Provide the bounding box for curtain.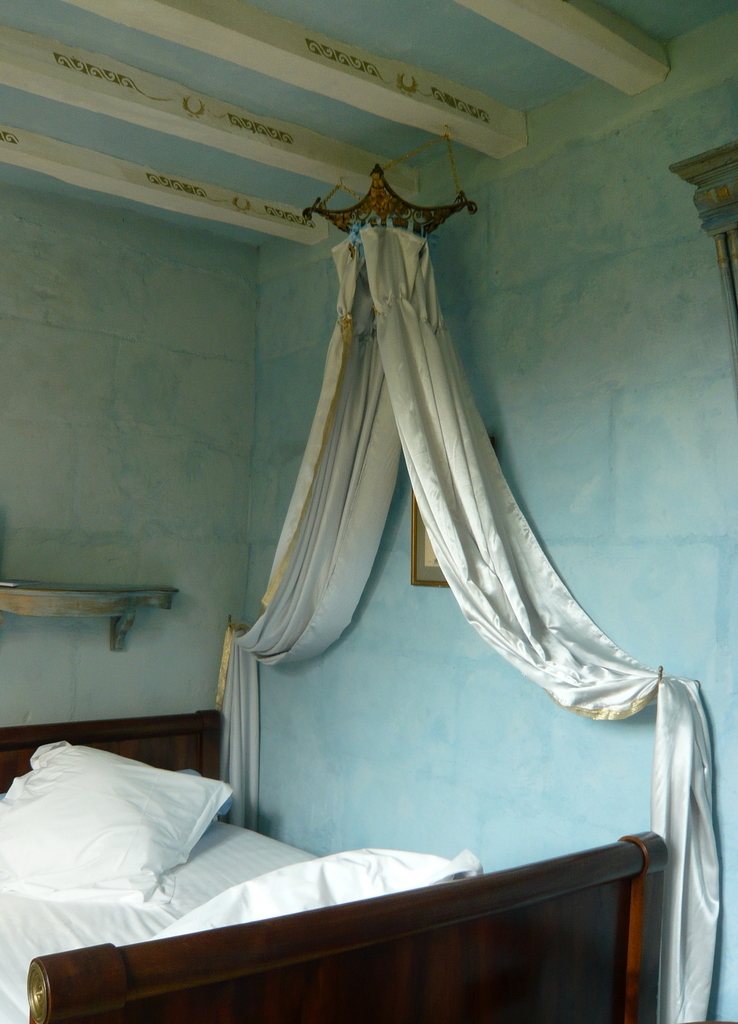
<box>353,230,718,1020</box>.
